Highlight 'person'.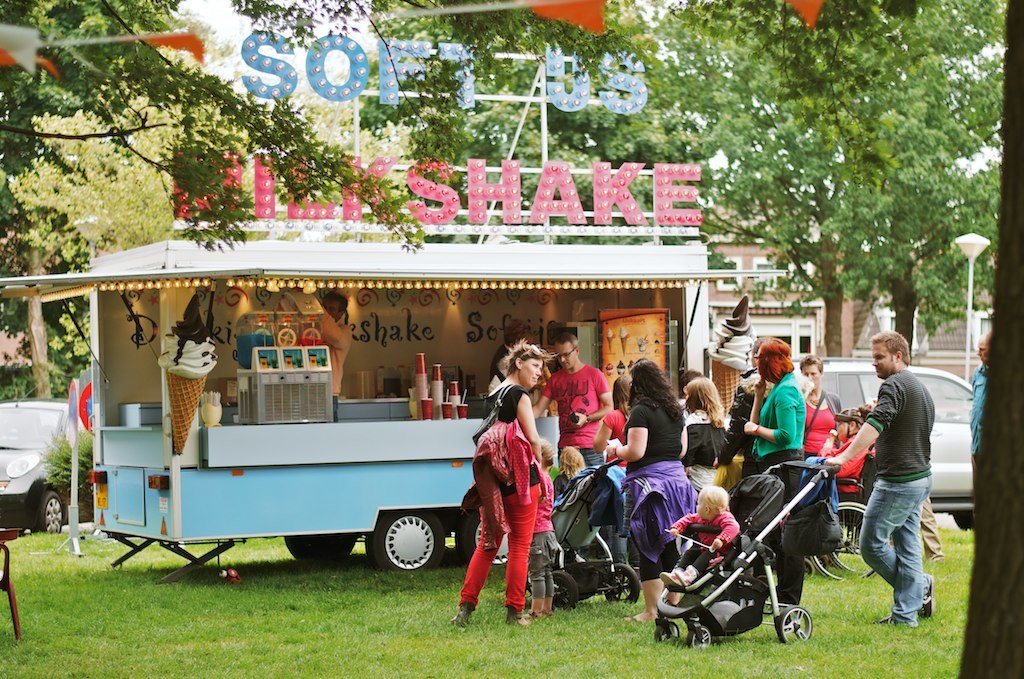
Highlighted region: [x1=557, y1=445, x2=588, y2=495].
